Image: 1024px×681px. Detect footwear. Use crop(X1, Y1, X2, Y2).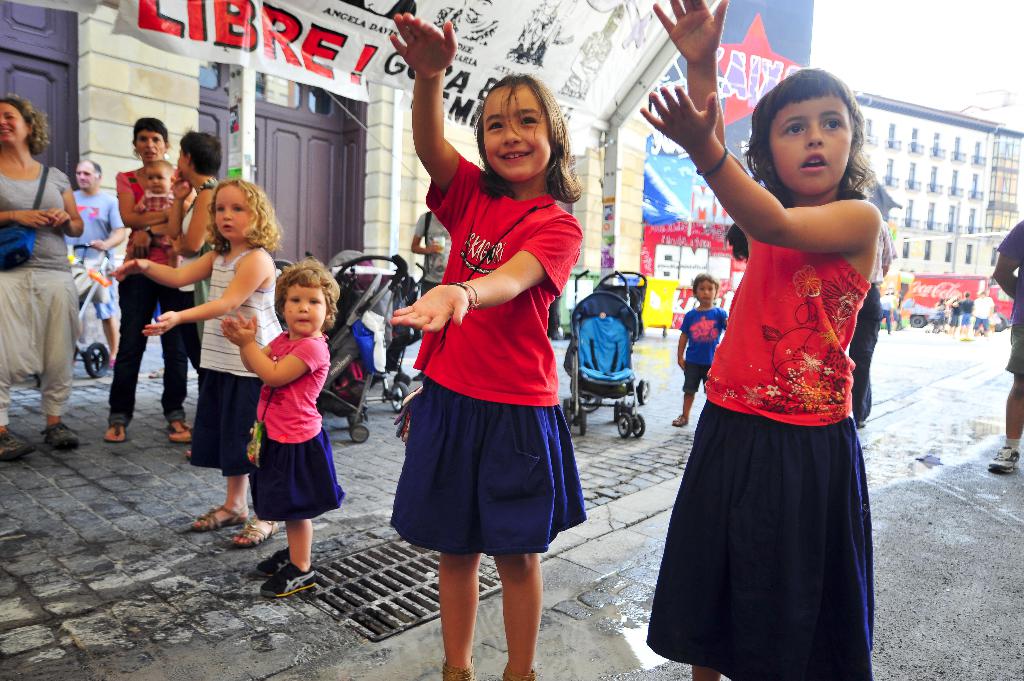
crop(0, 431, 35, 461).
